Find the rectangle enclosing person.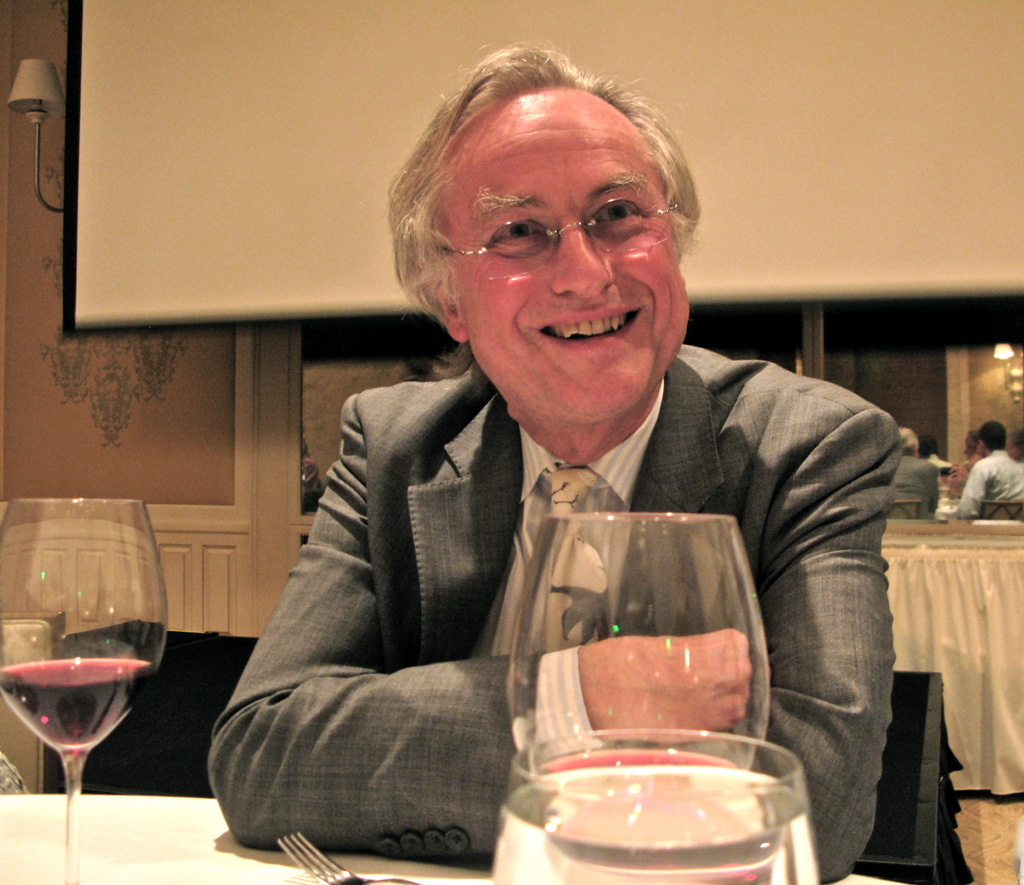
198, 90, 861, 870.
